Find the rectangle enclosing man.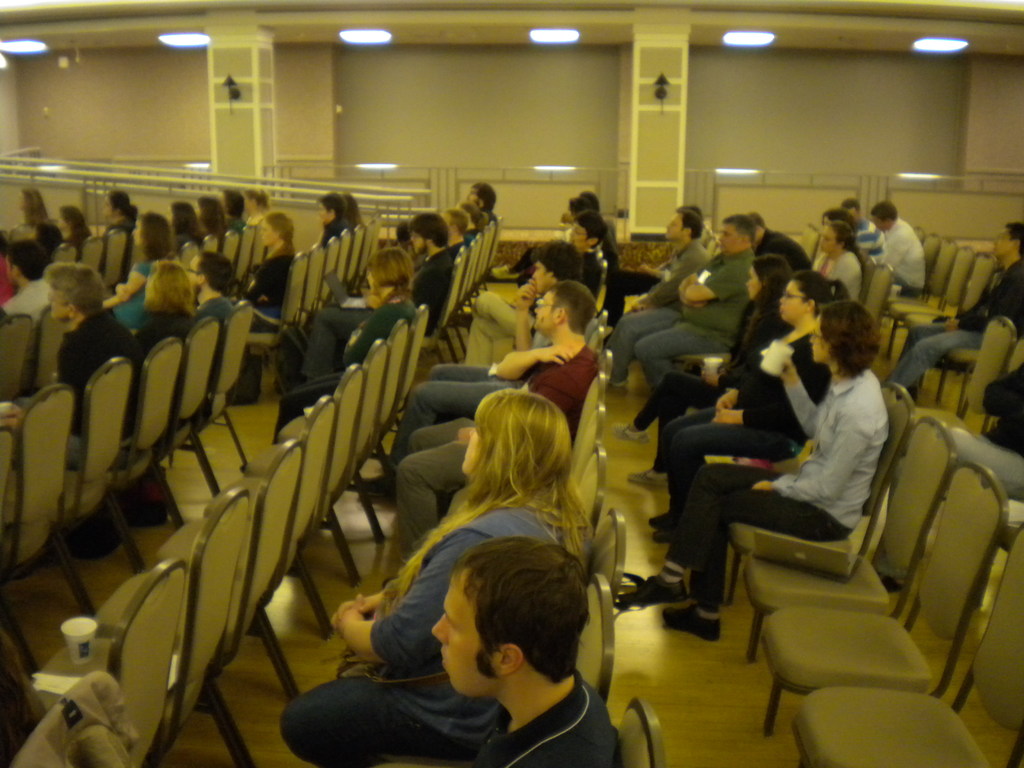
bbox(465, 182, 501, 223).
